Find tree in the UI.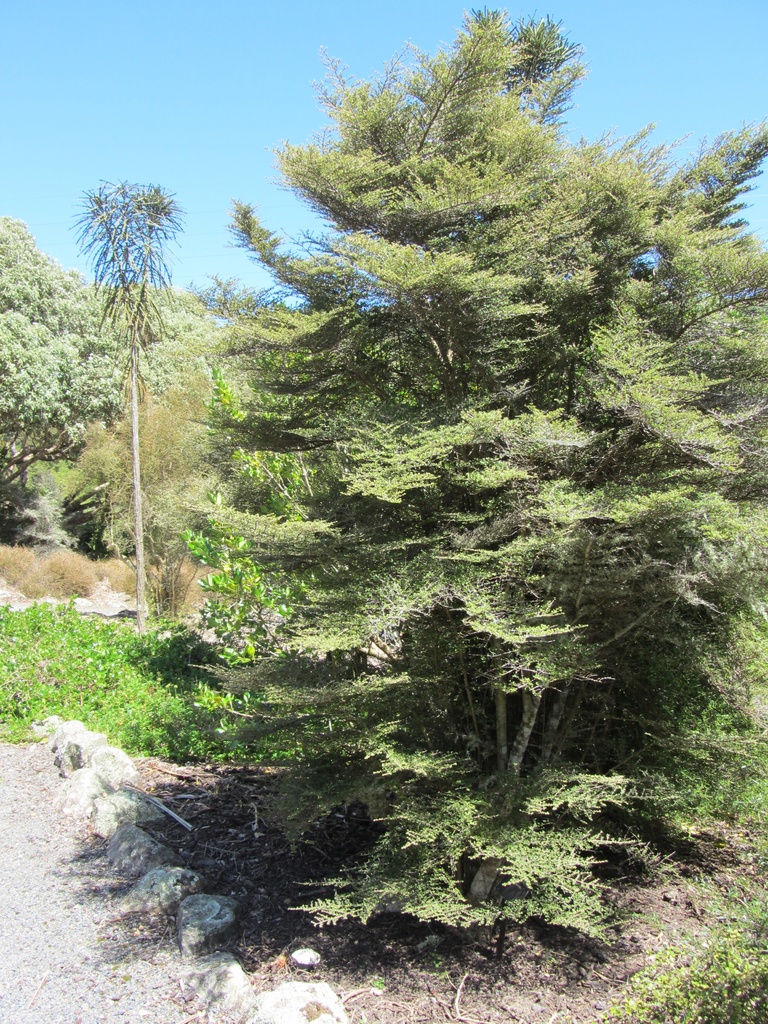
UI element at <bbox>74, 50, 746, 932</bbox>.
